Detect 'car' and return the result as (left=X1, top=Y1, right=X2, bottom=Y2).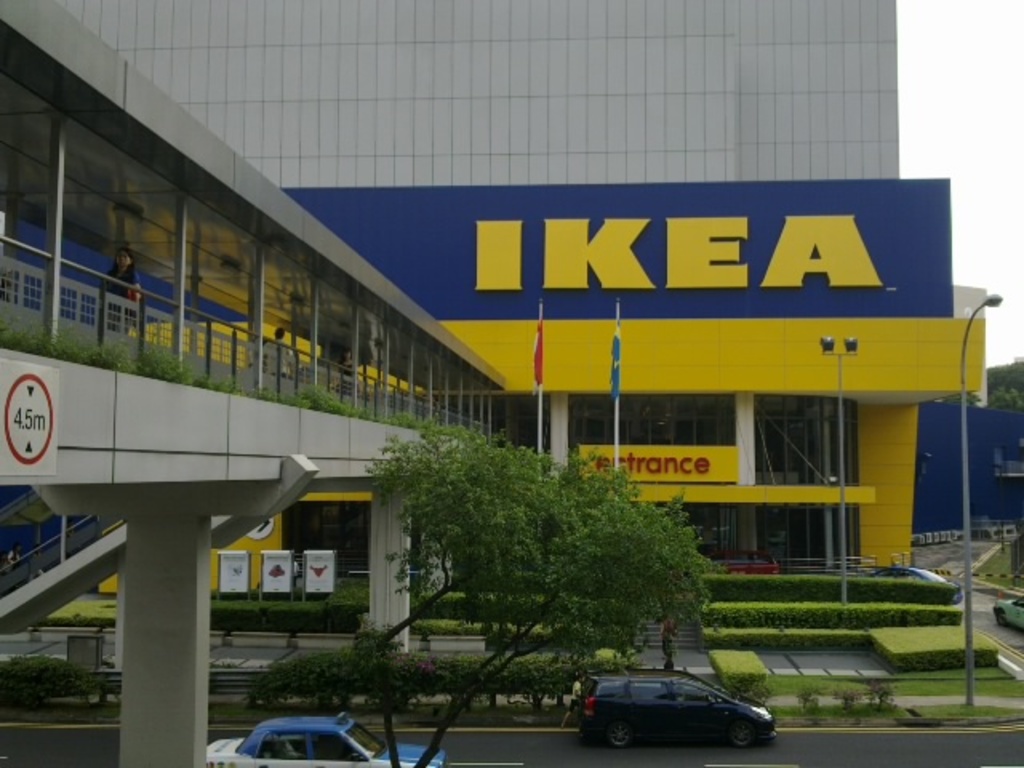
(left=208, top=710, right=448, bottom=766).
